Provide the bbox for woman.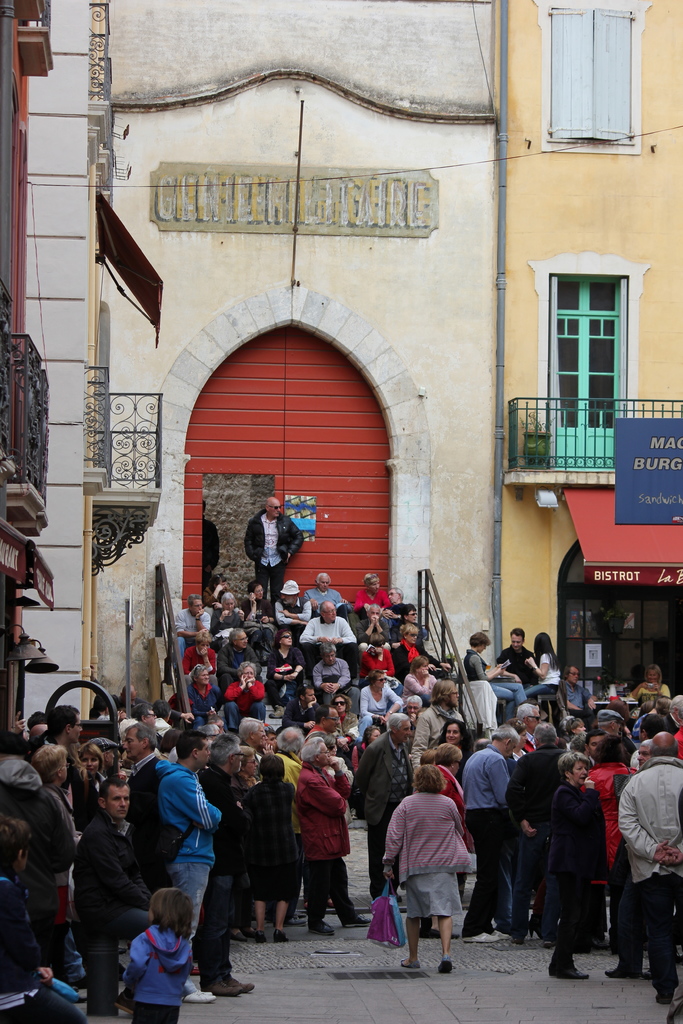
bbox(224, 660, 267, 741).
